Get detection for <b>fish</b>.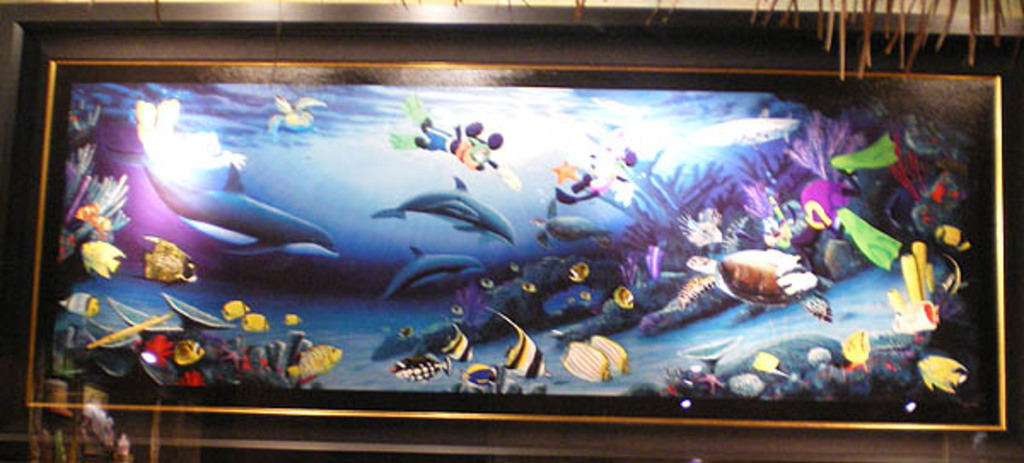
Detection: [x1=217, y1=297, x2=251, y2=325].
